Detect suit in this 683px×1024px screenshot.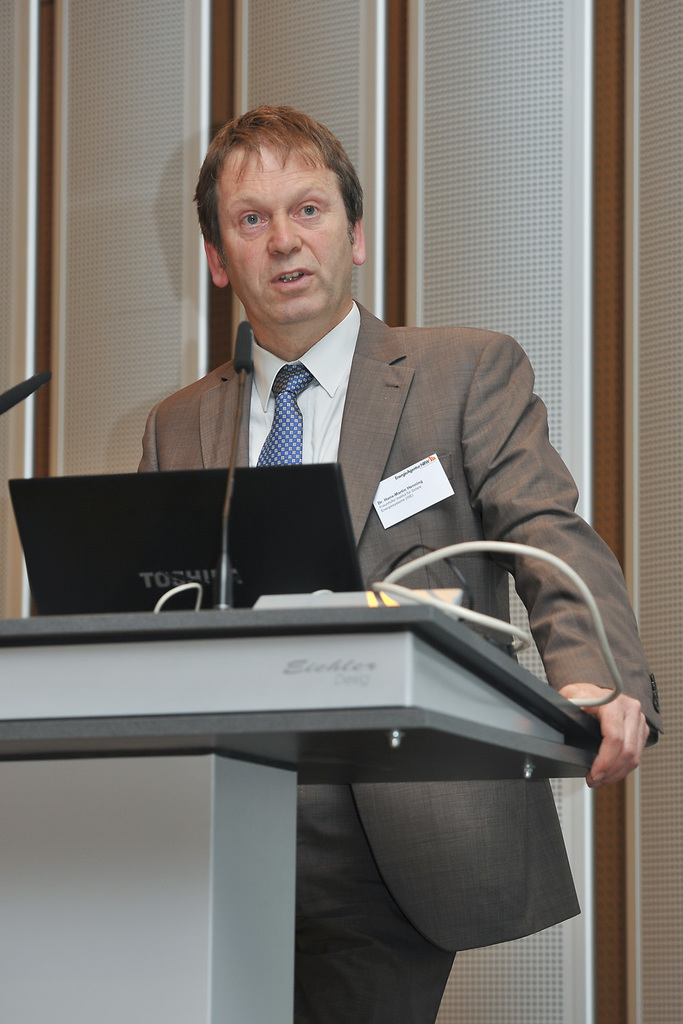
Detection: rect(136, 305, 660, 1021).
